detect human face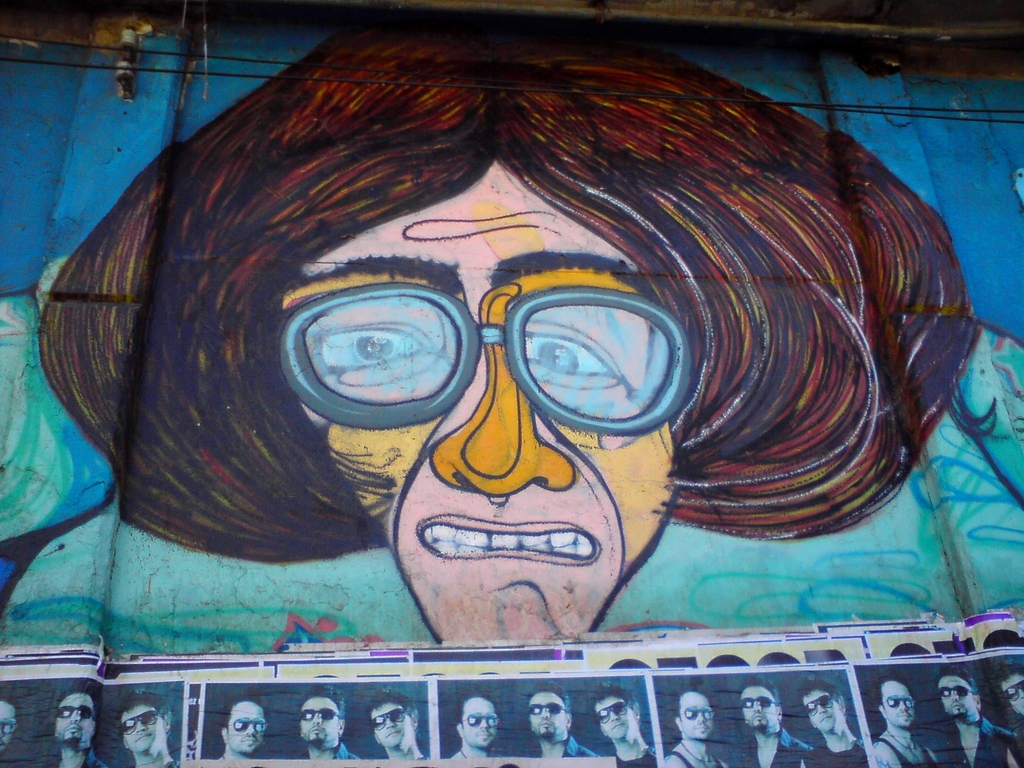
x1=56 y1=692 x2=94 y2=744
